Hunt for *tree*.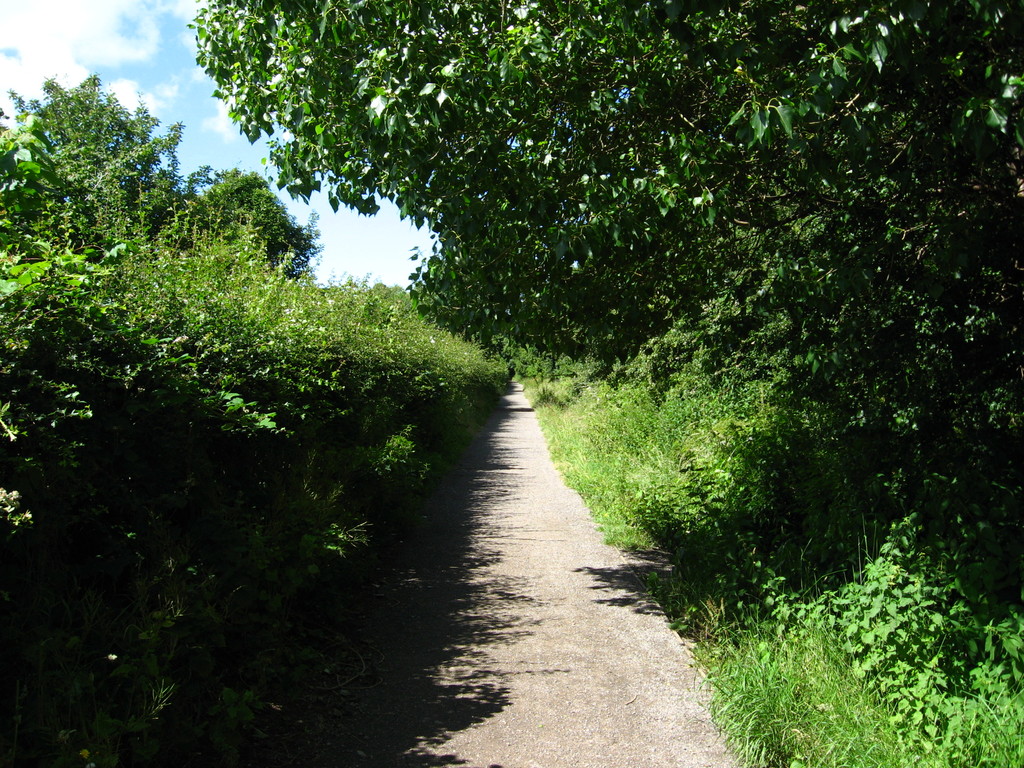
Hunted down at bbox=[166, 1, 1023, 659].
